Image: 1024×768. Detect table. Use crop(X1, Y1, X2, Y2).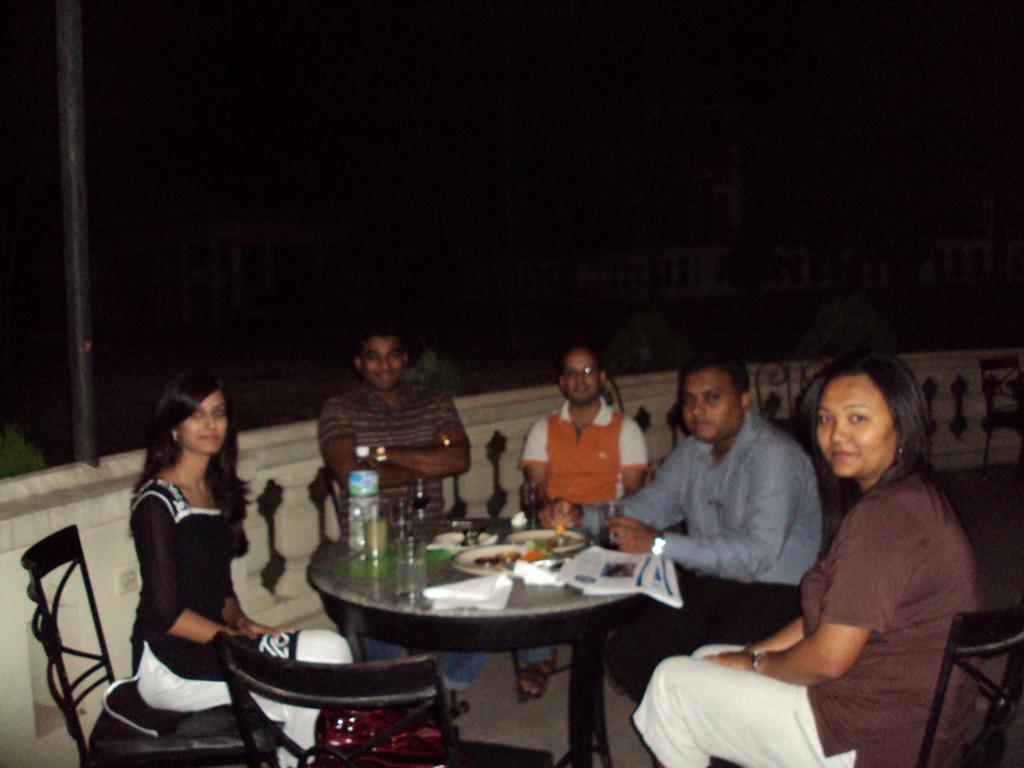
crop(307, 505, 674, 767).
